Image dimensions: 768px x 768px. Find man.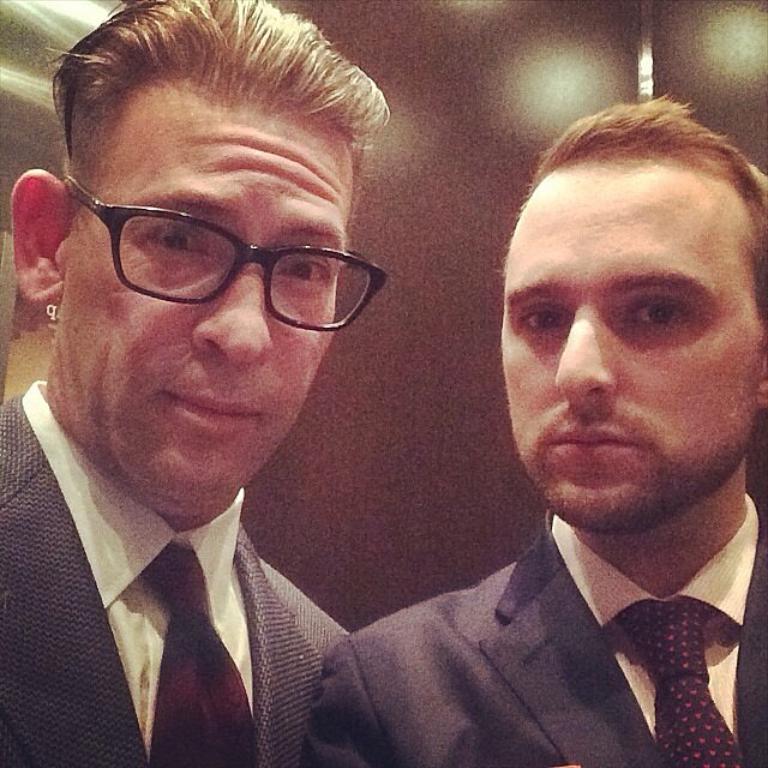
select_region(0, 0, 384, 767).
